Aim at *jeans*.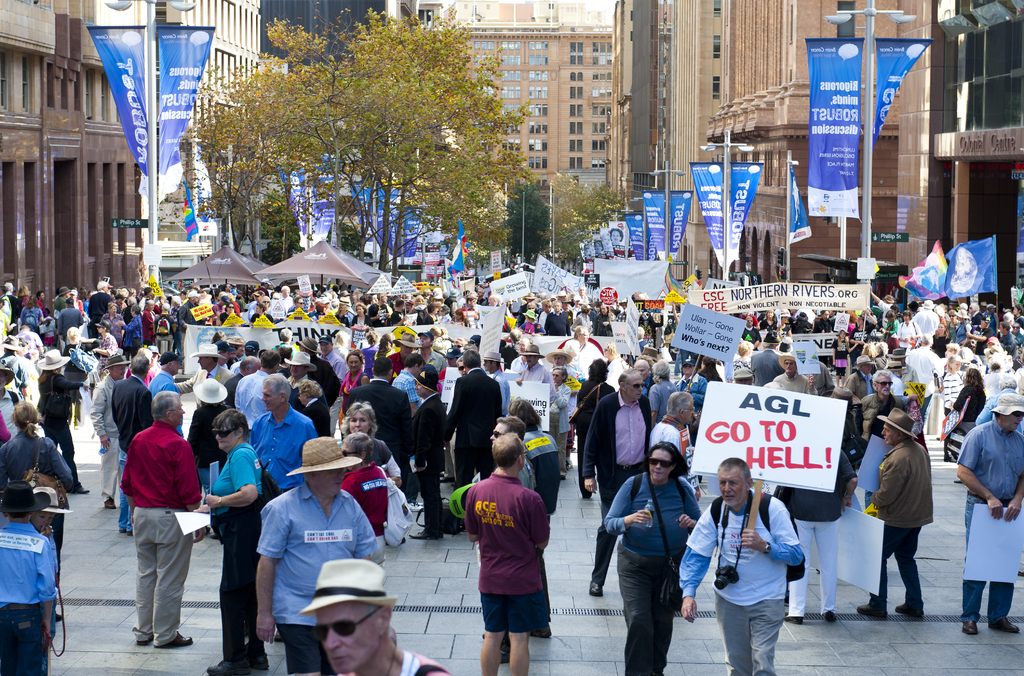
Aimed at crop(0, 434, 70, 479).
